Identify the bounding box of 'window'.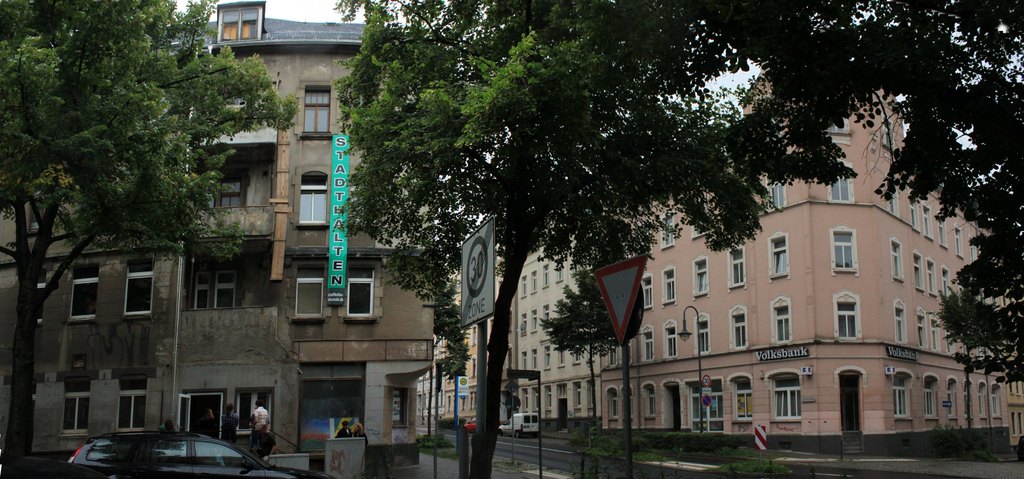
crop(222, 8, 260, 40).
